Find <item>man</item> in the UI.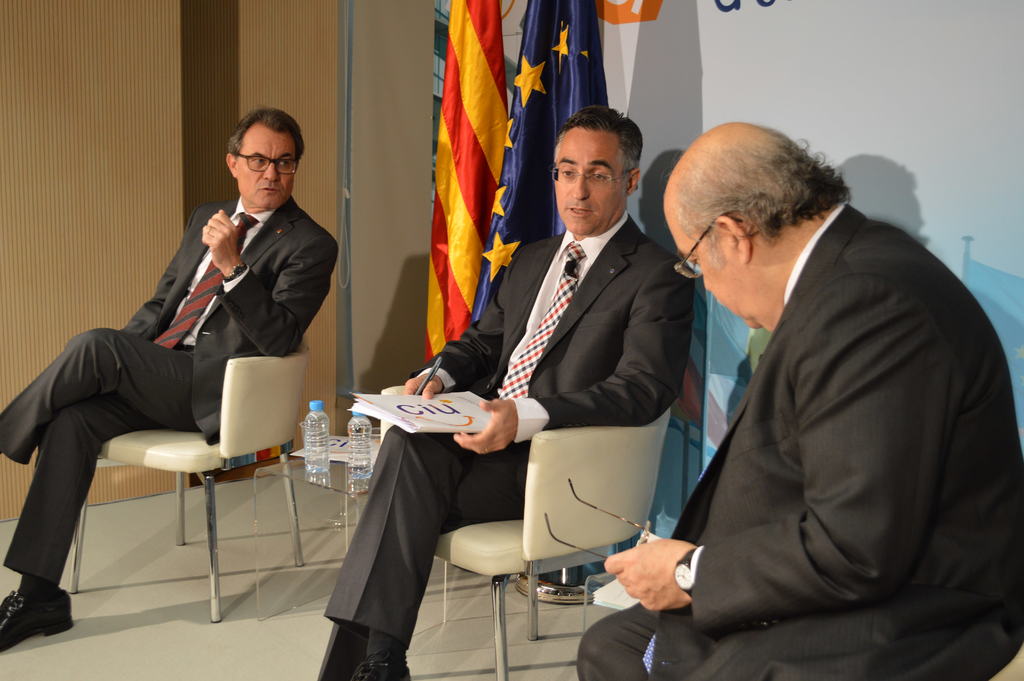
UI element at box=[312, 103, 692, 680].
